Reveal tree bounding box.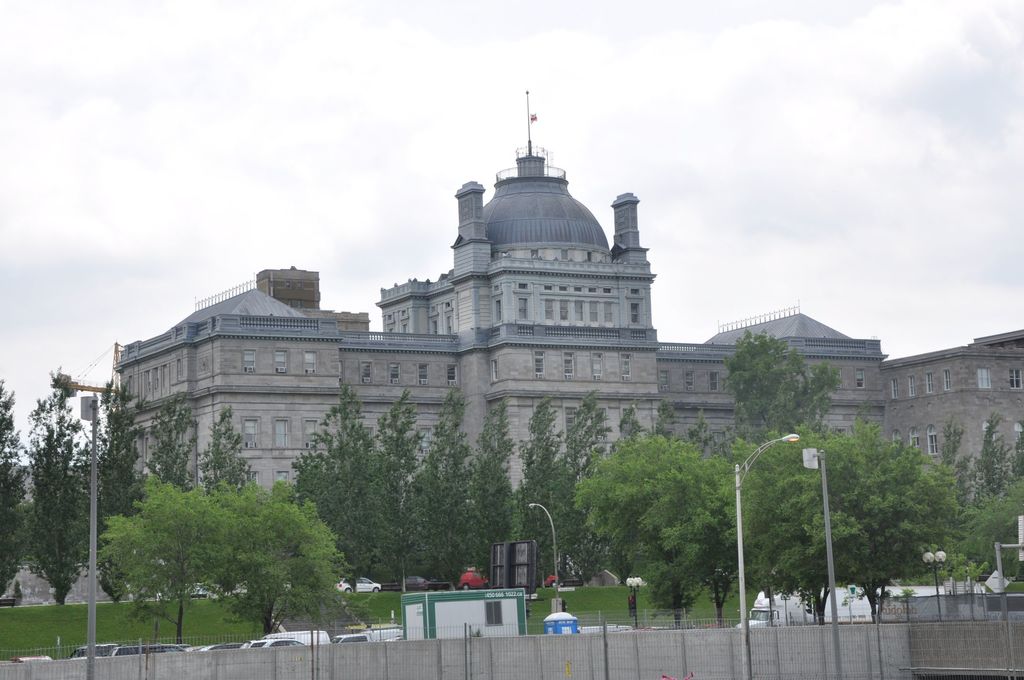
Revealed: detection(413, 396, 486, 597).
